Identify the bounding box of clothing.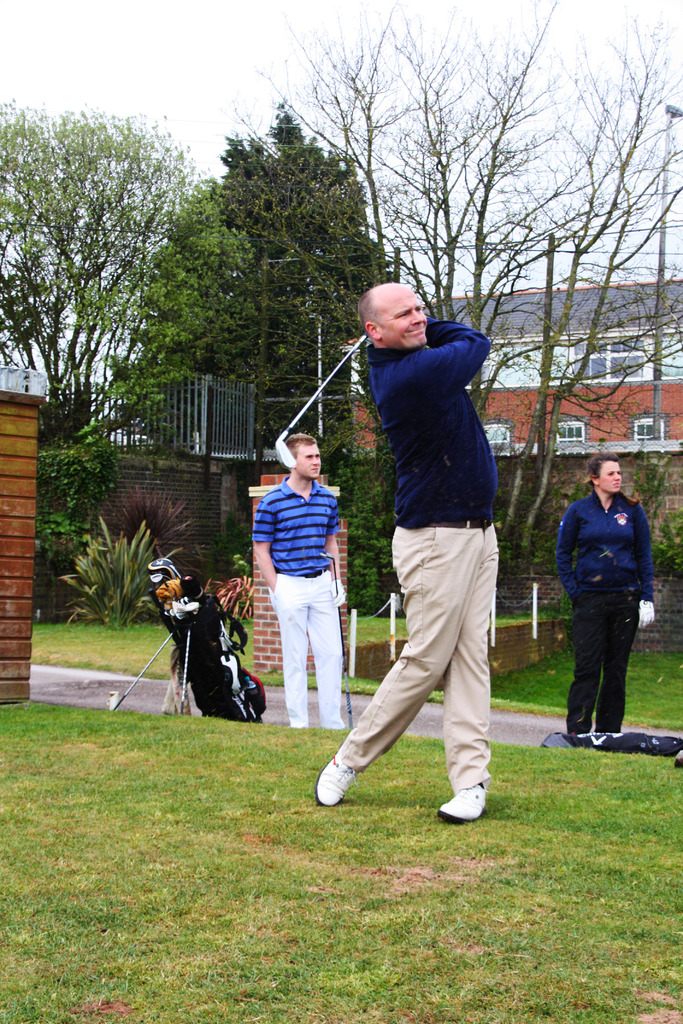
x1=366 y1=319 x2=501 y2=524.
